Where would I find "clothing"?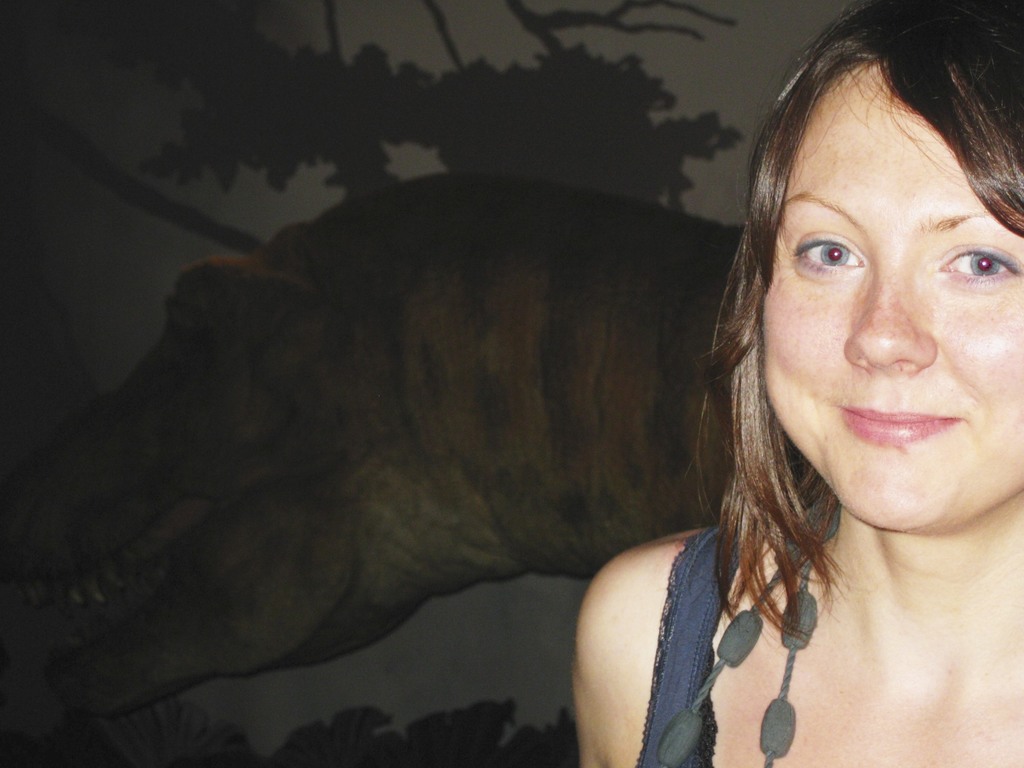
At x1=641, y1=519, x2=1021, y2=767.
